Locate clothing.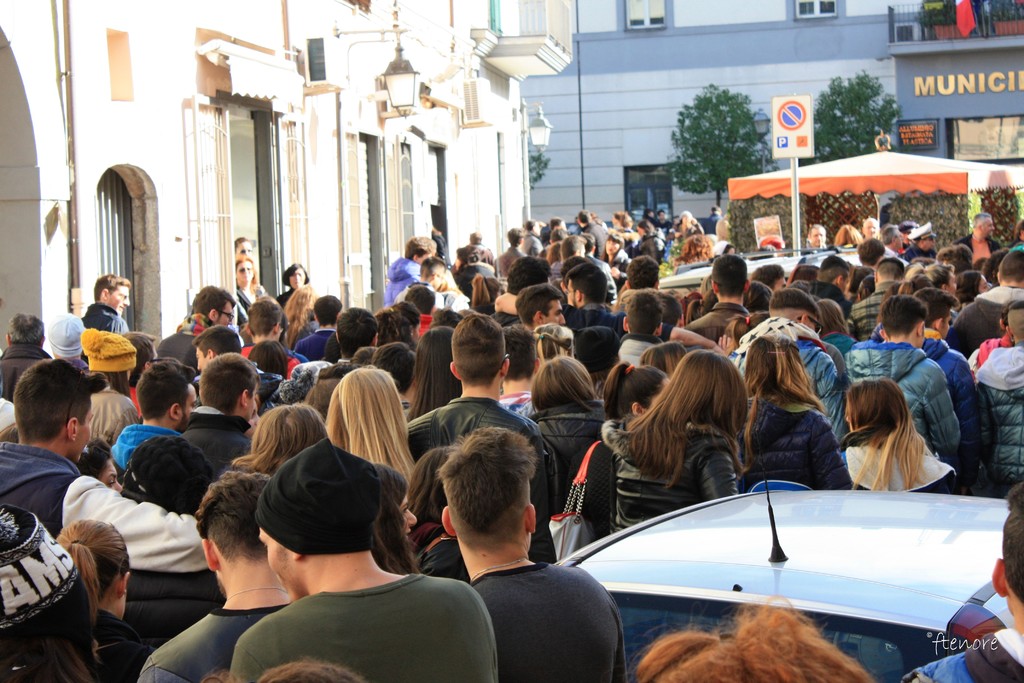
Bounding box: {"x1": 100, "y1": 608, "x2": 150, "y2": 682}.
